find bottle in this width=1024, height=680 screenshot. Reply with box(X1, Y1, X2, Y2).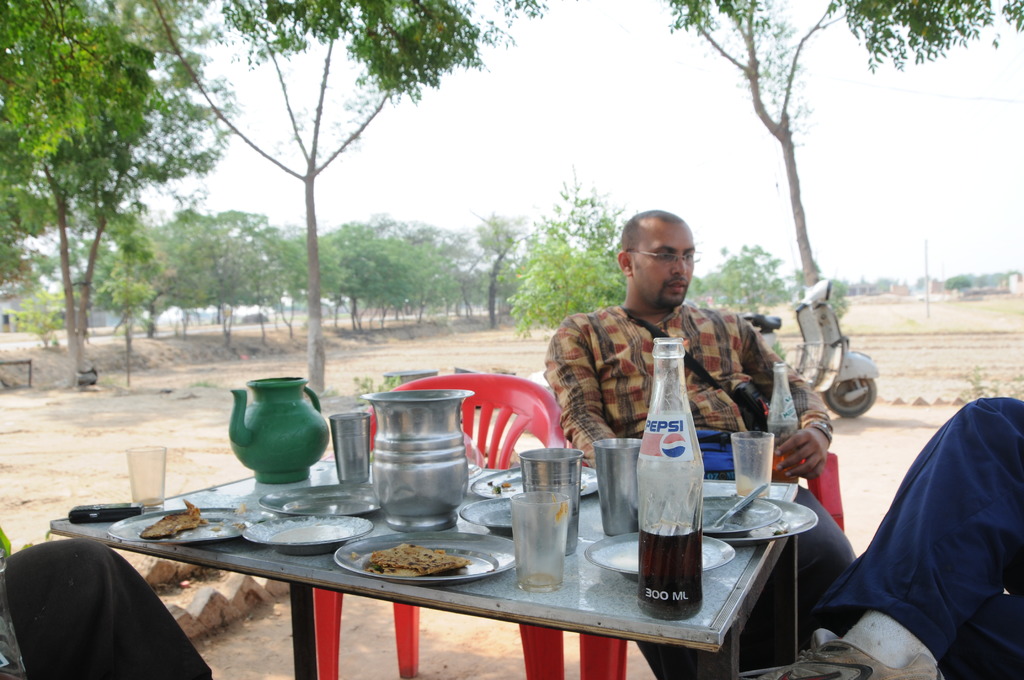
box(629, 334, 721, 629).
